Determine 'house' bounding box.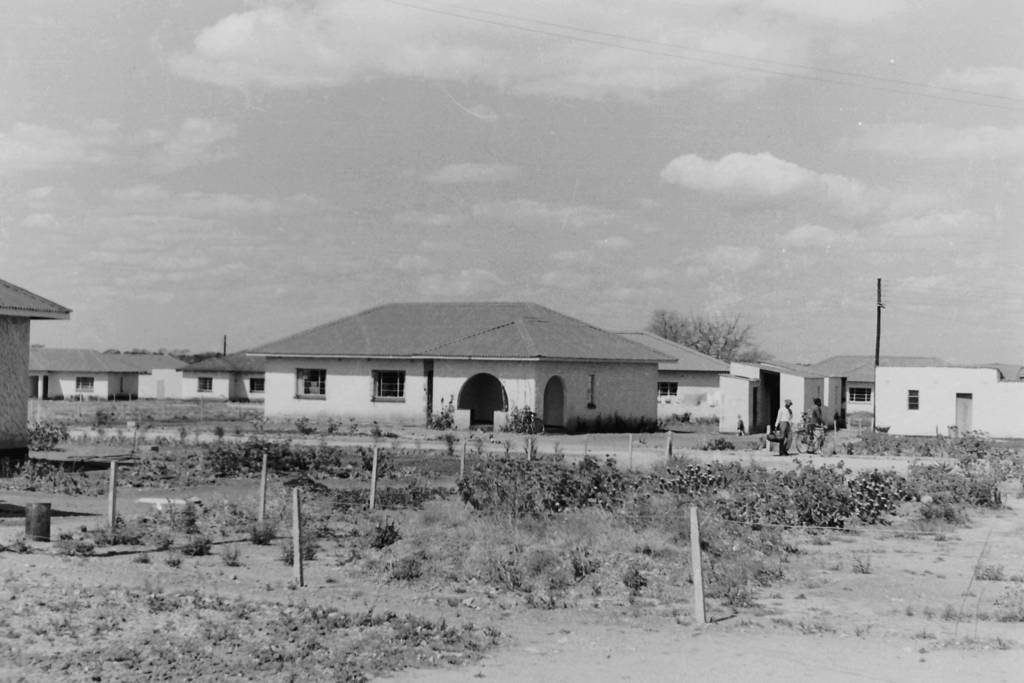
Determined: bbox(874, 359, 1023, 445).
